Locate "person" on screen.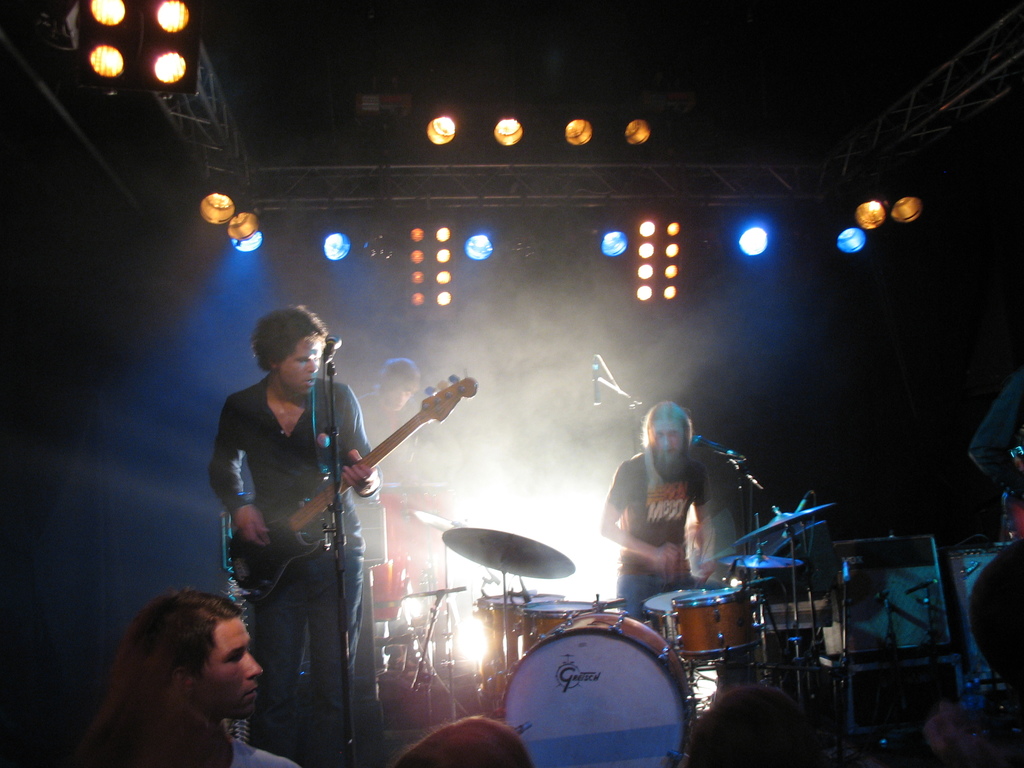
On screen at {"x1": 393, "y1": 712, "x2": 529, "y2": 767}.
